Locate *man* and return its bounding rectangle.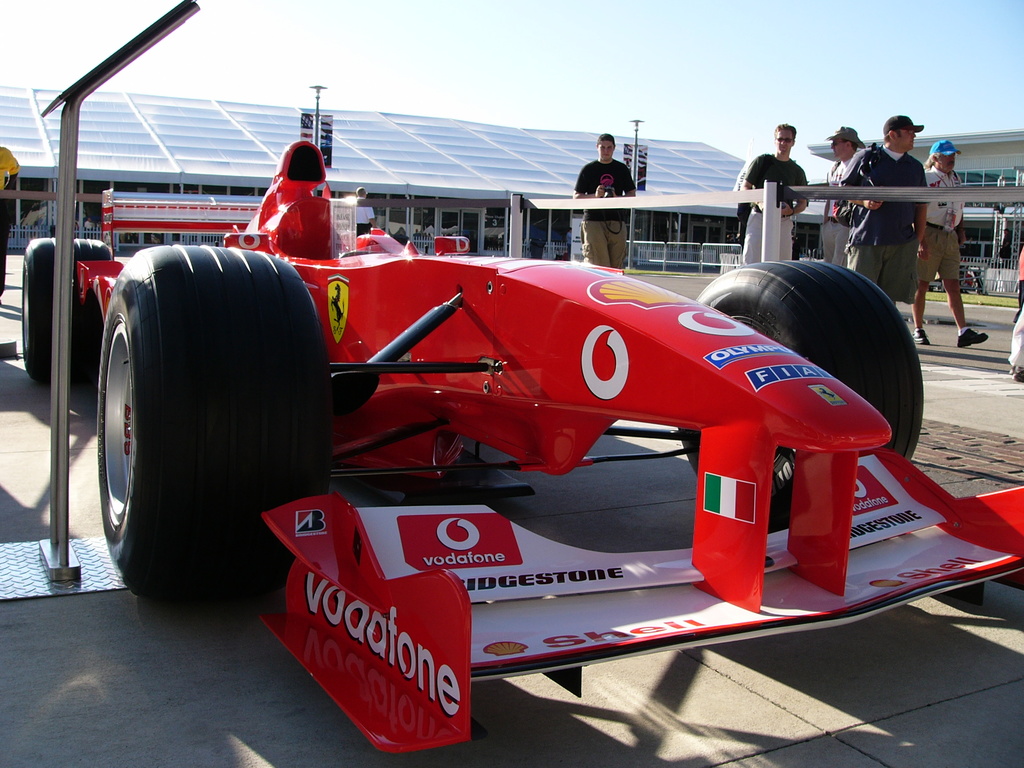
x1=922 y1=136 x2=989 y2=344.
